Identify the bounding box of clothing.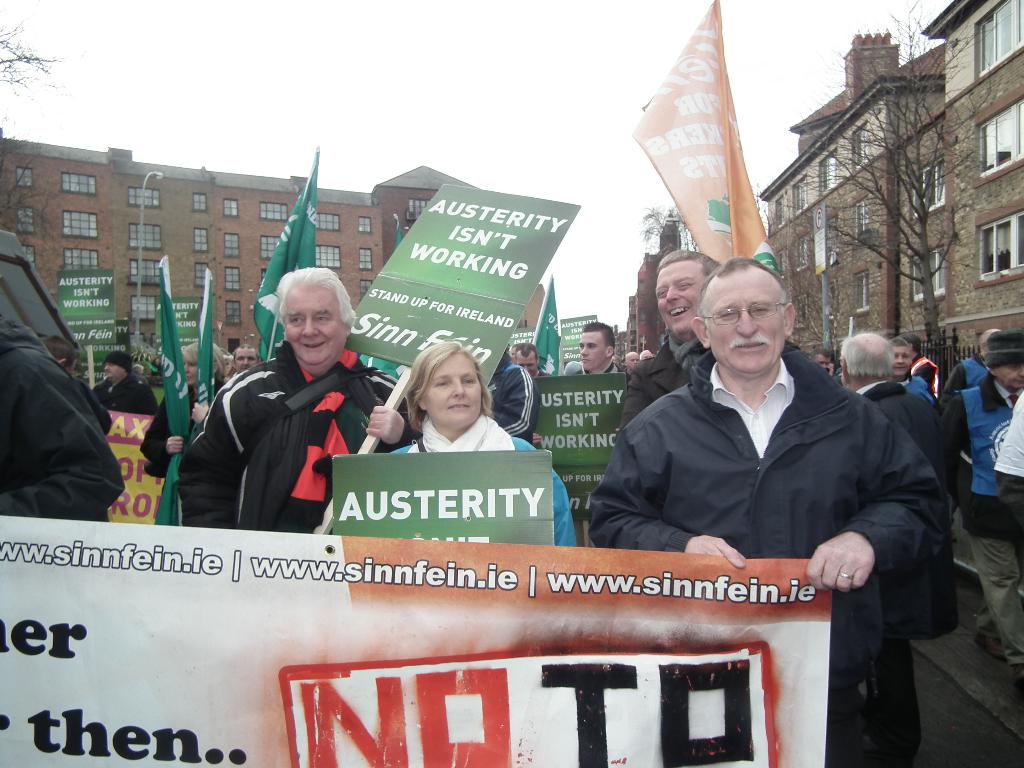
select_region(84, 375, 157, 417).
